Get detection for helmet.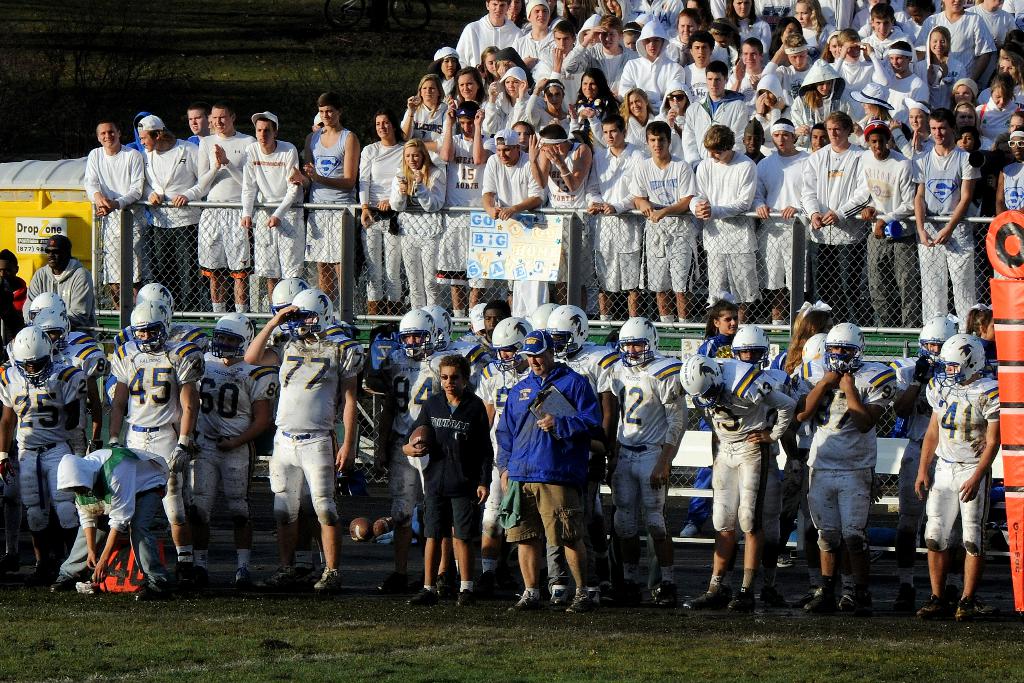
Detection: <box>31,290,67,316</box>.
